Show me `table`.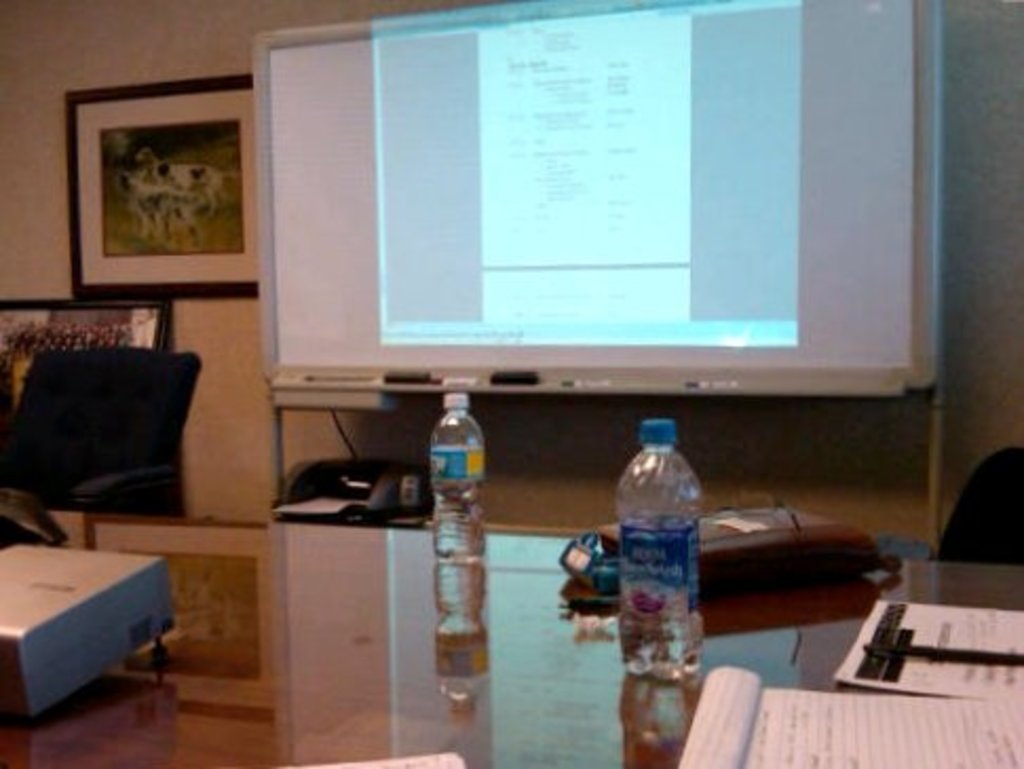
`table` is here: l=0, t=507, r=1022, b=767.
